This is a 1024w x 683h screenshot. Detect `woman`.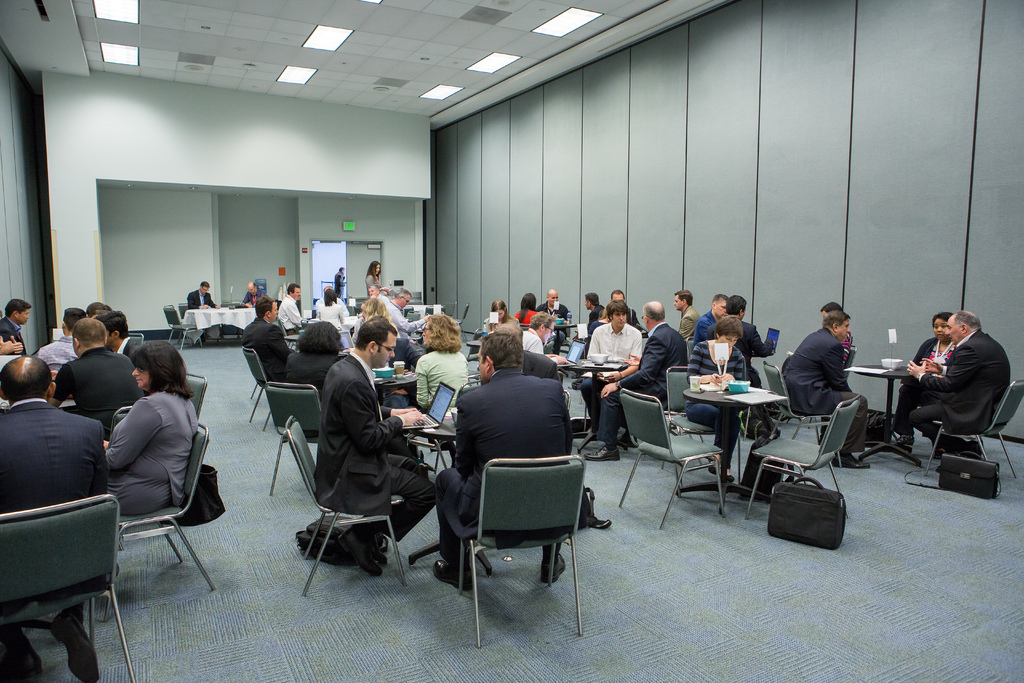
Rect(509, 292, 548, 329).
